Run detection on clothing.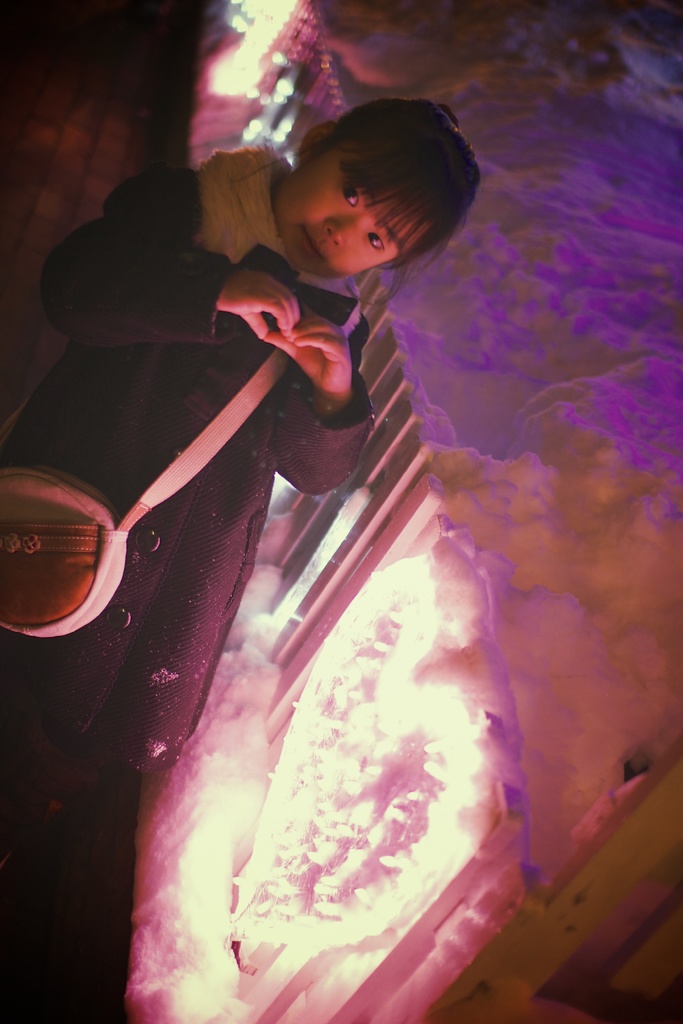
Result: 0, 142, 352, 842.
